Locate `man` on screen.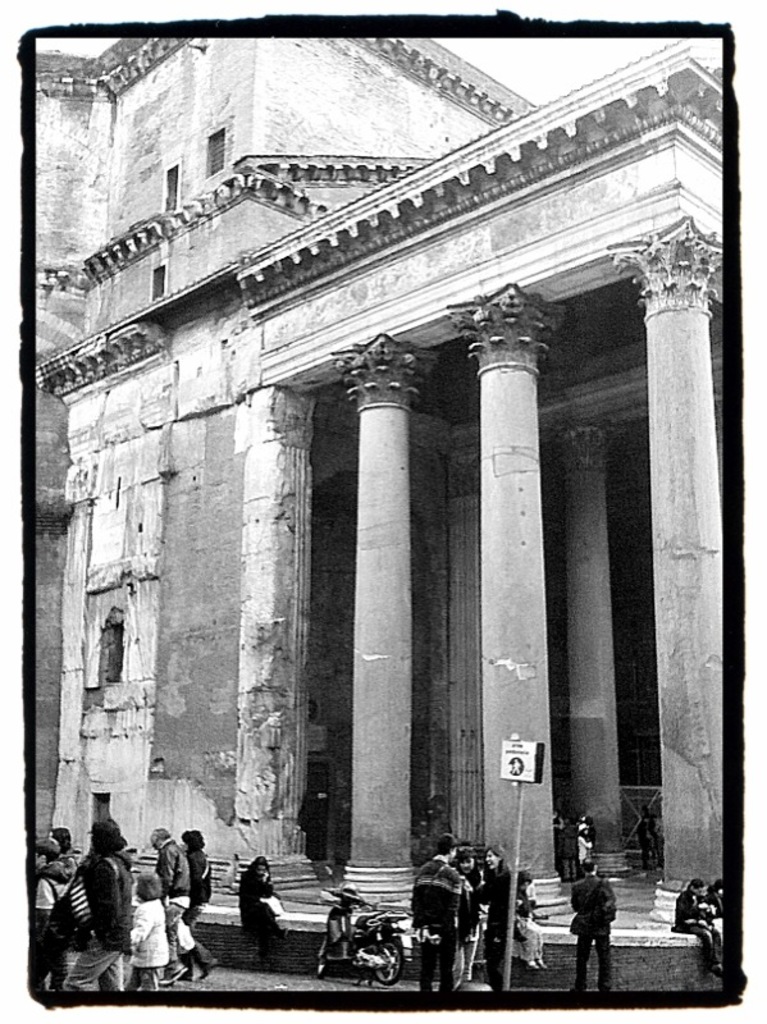
On screen at (145,828,192,989).
